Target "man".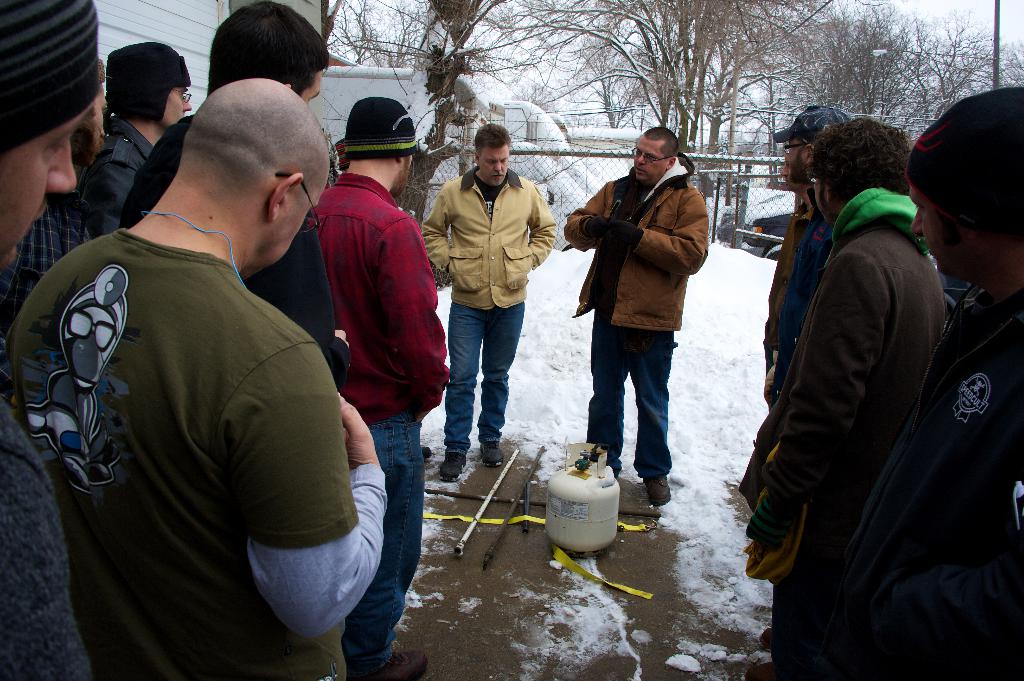
Target region: box=[0, 58, 111, 341].
